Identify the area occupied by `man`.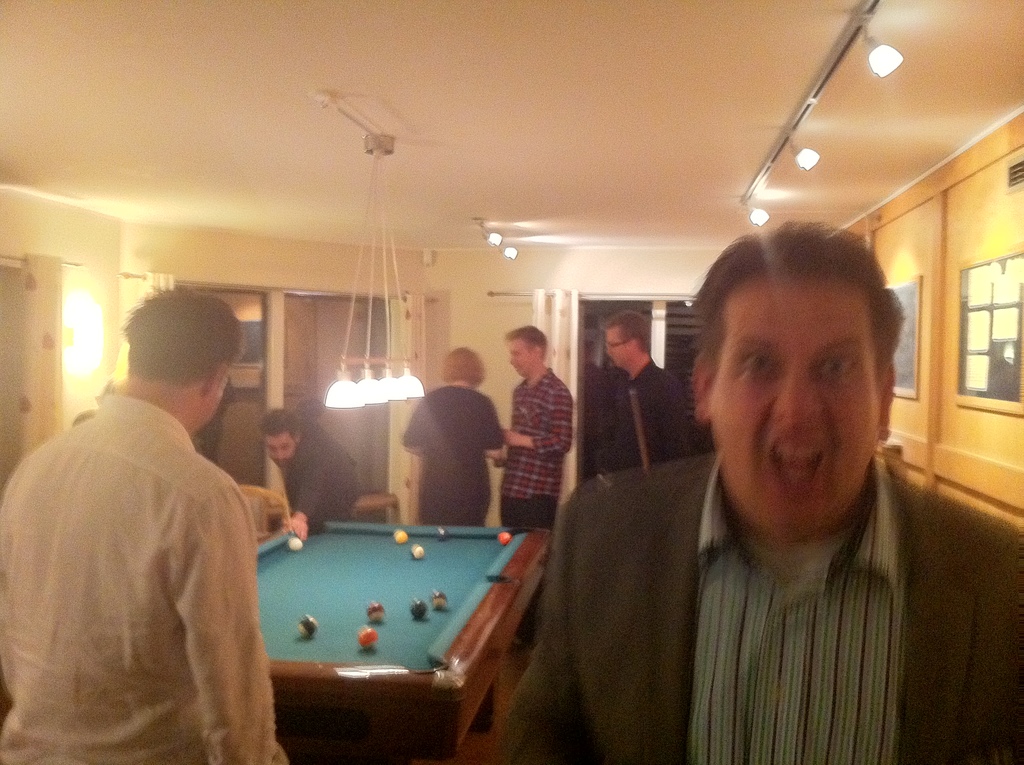
Area: 599:306:700:474.
